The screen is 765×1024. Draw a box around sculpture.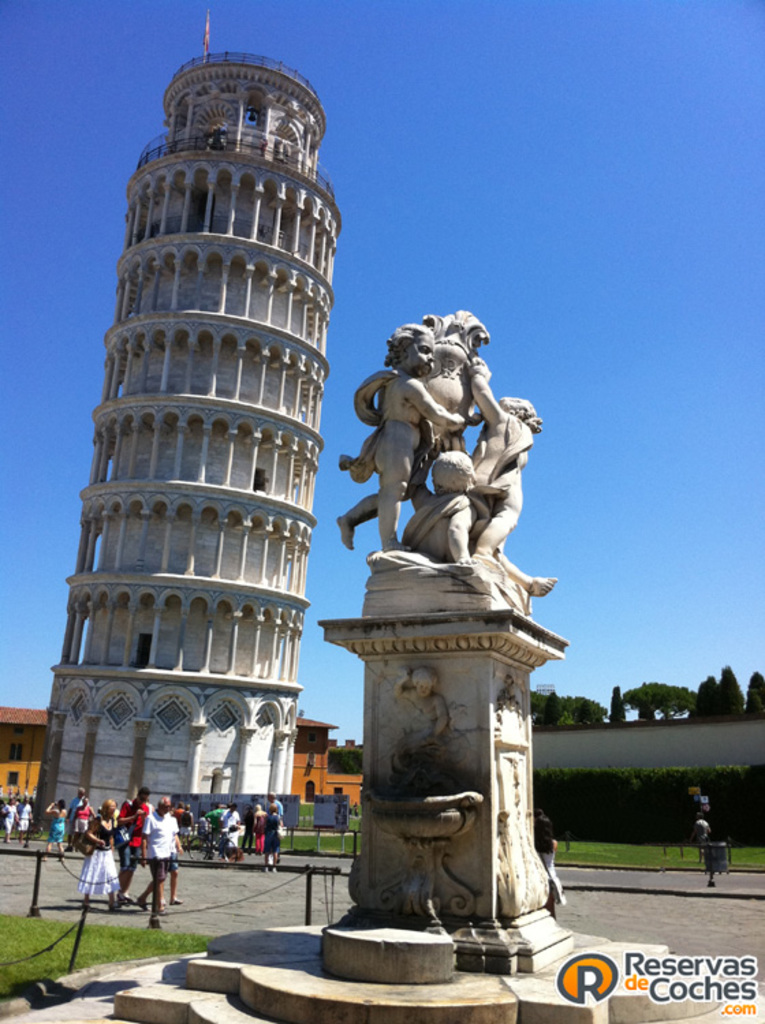
{"left": 485, "top": 685, "right": 533, "bottom": 864}.
